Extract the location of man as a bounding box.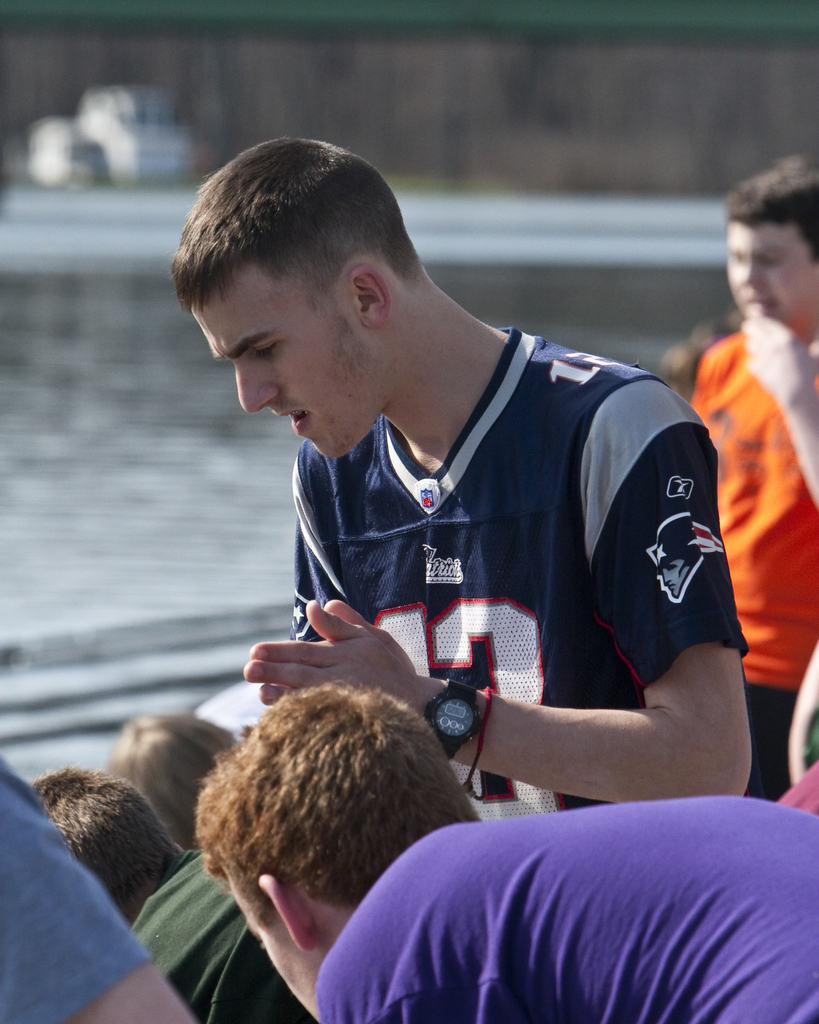
25,765,319,1023.
